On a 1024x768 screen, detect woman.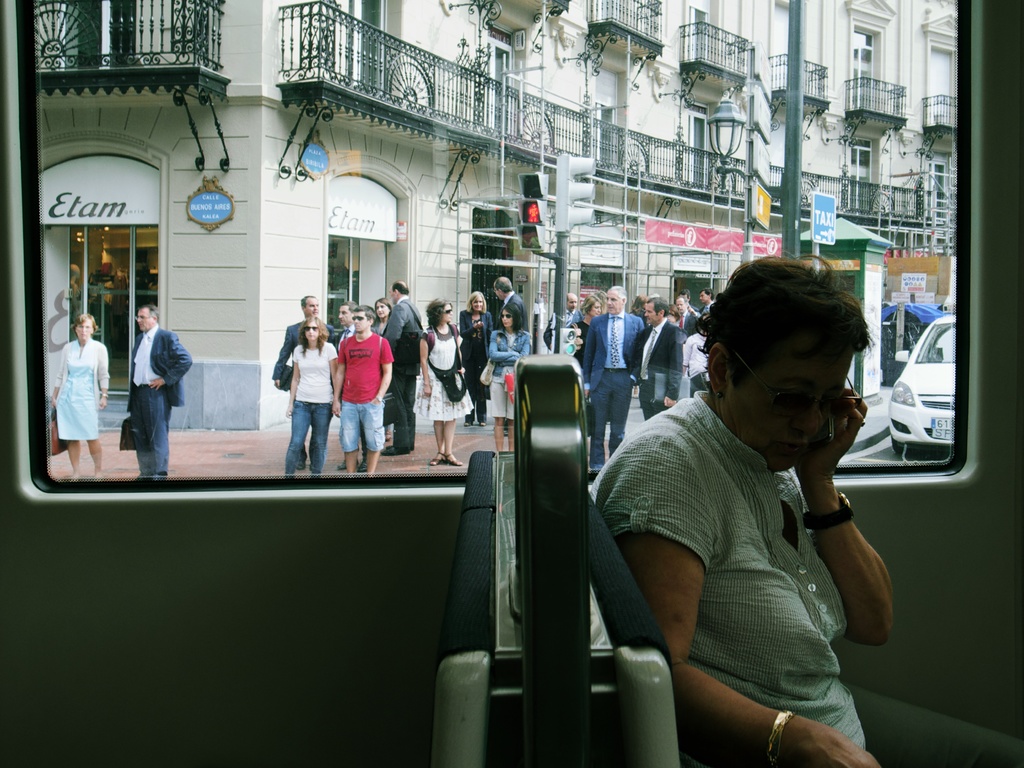
x1=49, y1=313, x2=109, y2=476.
